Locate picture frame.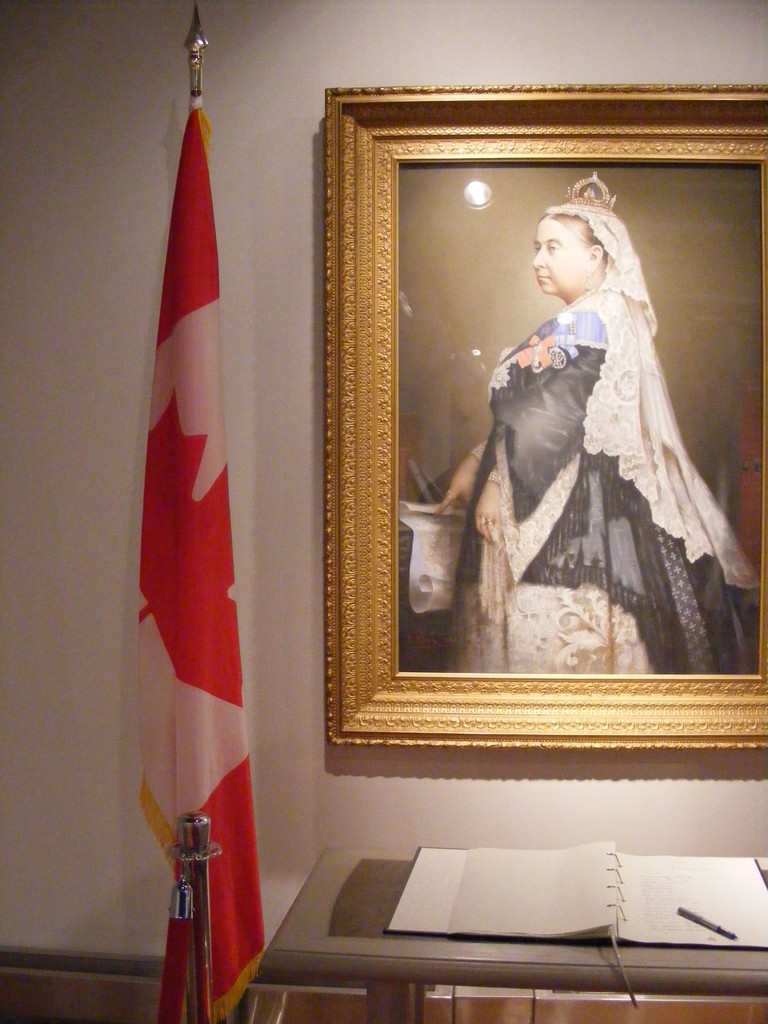
Bounding box: (x1=323, y1=79, x2=767, y2=746).
